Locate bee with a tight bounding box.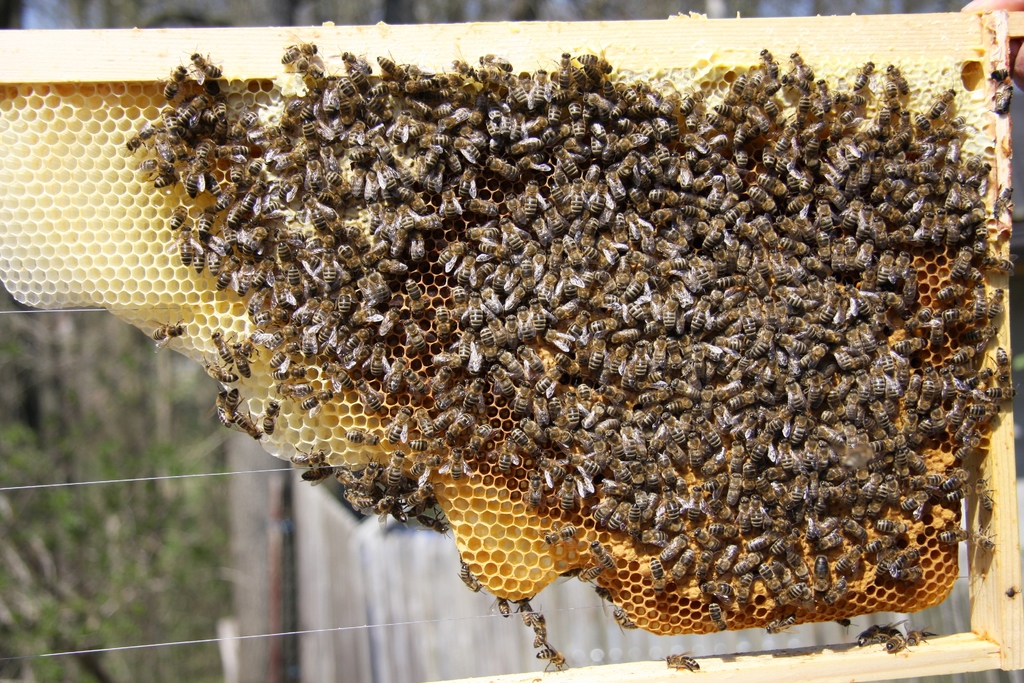
(243,325,271,352).
